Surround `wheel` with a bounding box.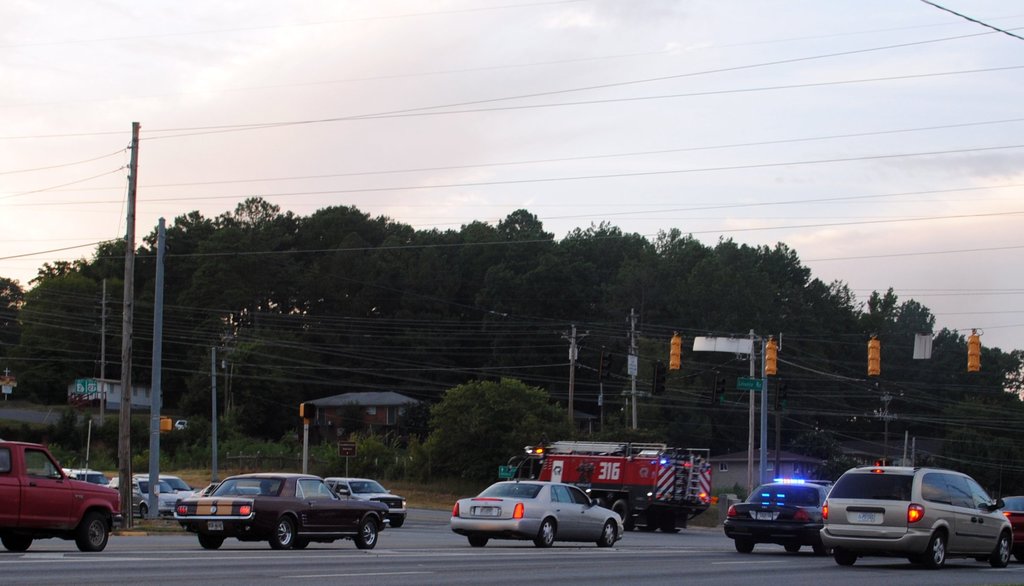
{"x1": 989, "y1": 531, "x2": 1012, "y2": 567}.
